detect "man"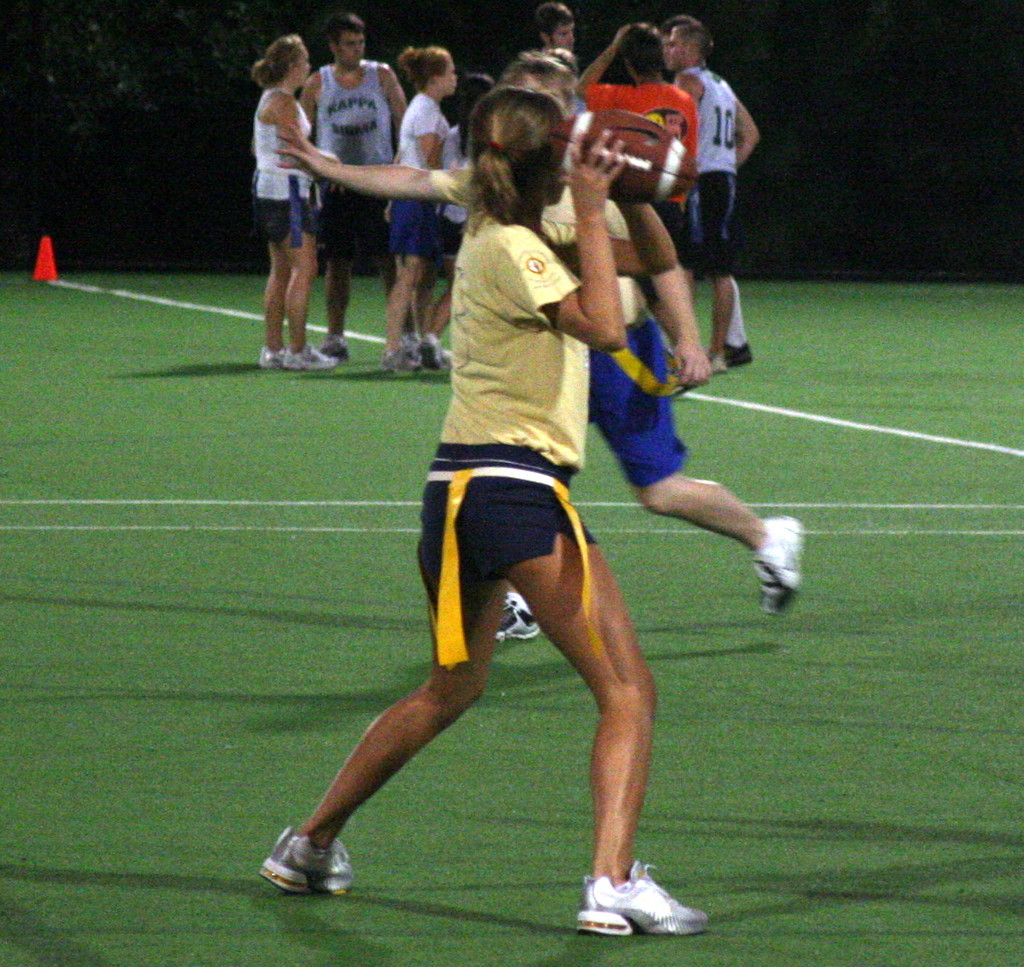
(303, 12, 403, 359)
